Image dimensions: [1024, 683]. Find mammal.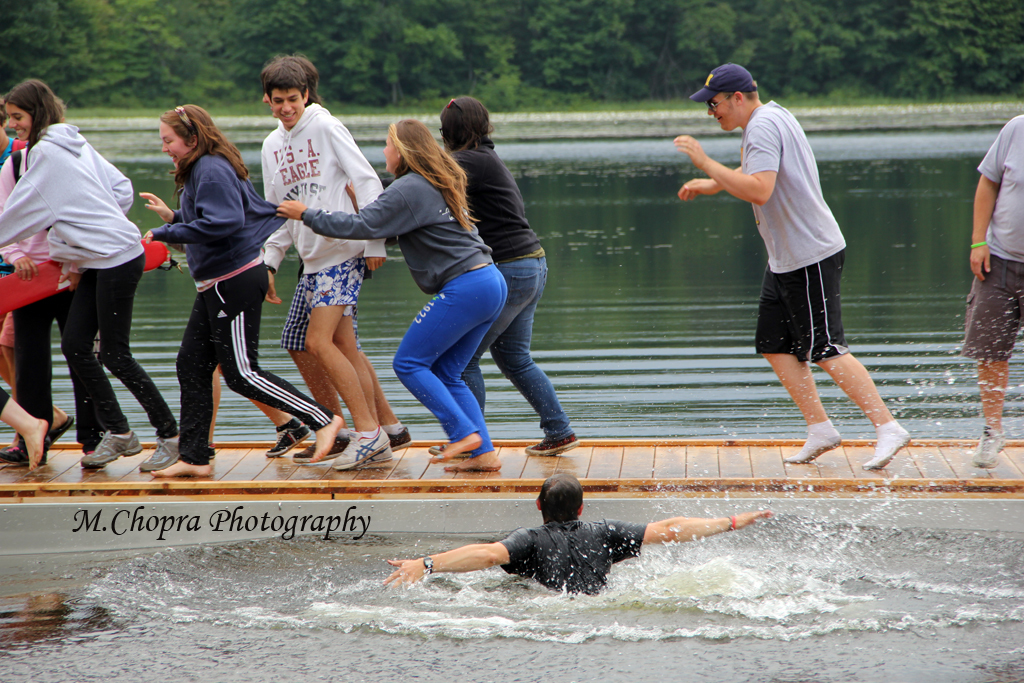
left=432, top=93, right=580, bottom=453.
